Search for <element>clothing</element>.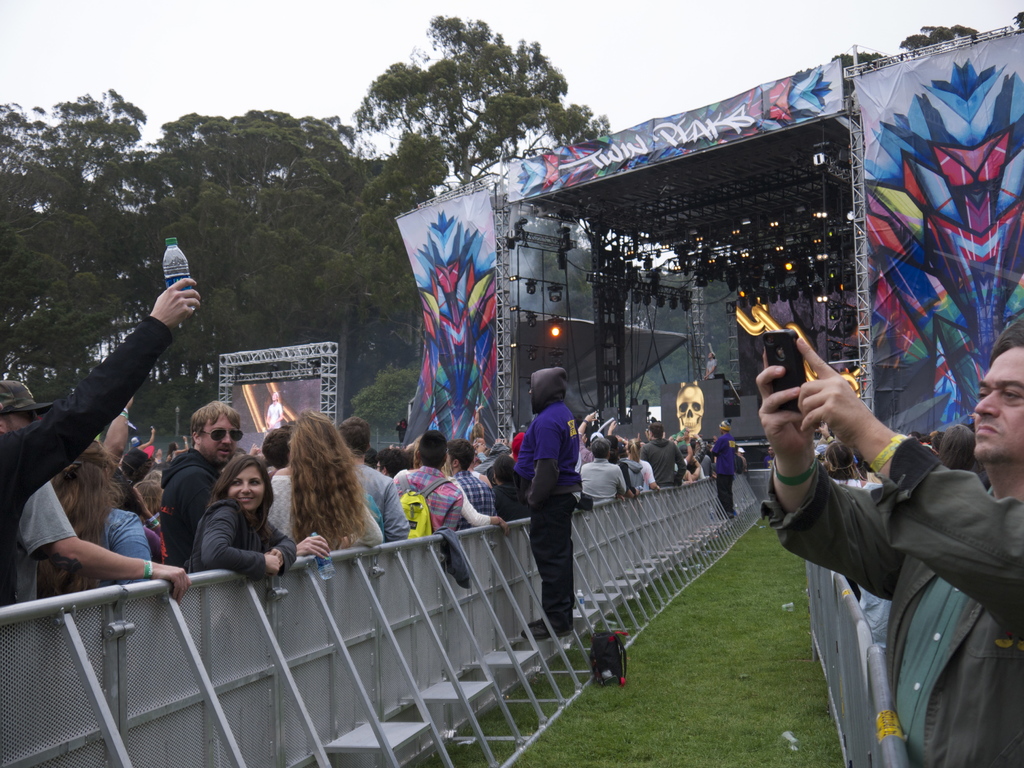
Found at box=[519, 402, 581, 630].
